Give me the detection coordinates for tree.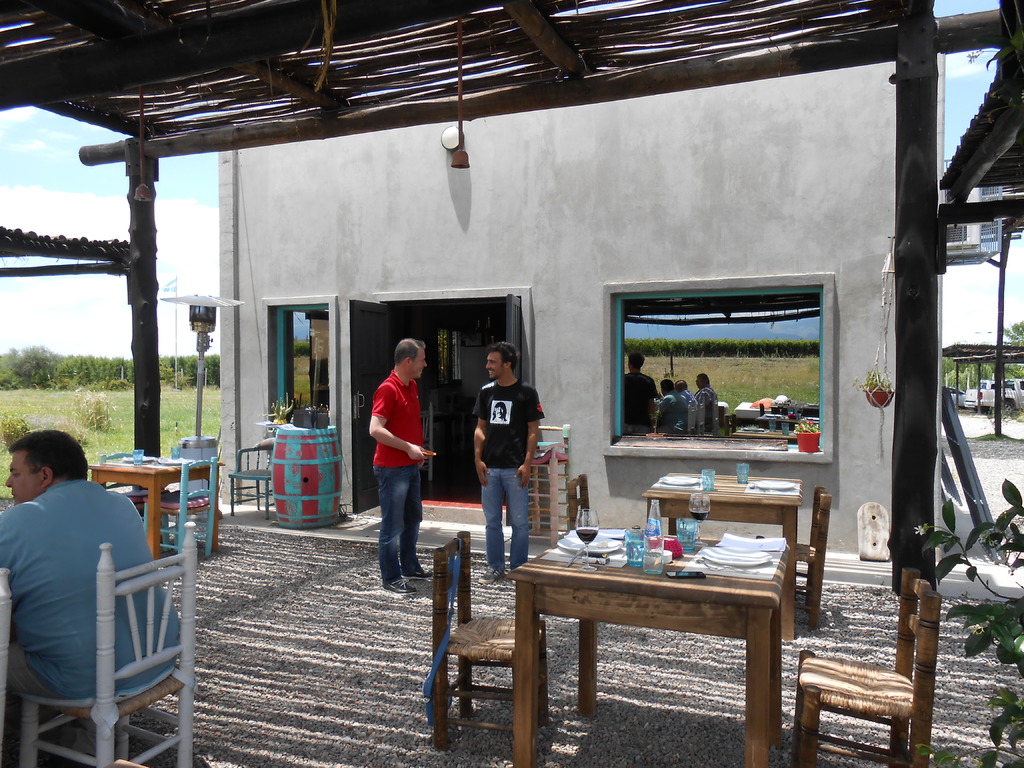
<region>293, 335, 309, 365</region>.
